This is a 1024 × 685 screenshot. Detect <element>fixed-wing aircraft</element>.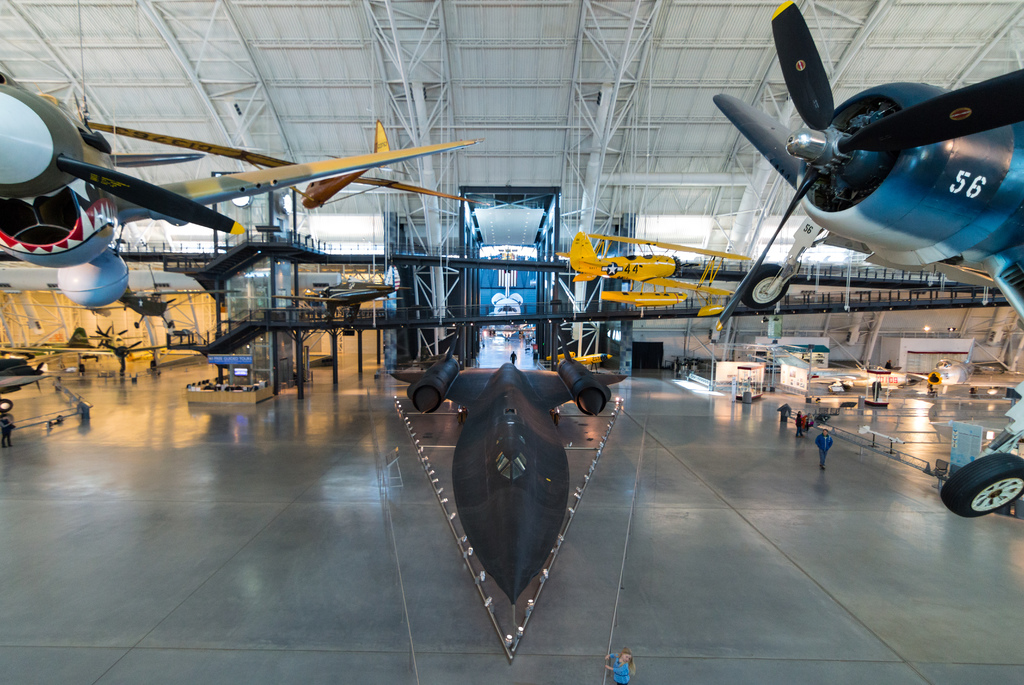
region(76, 114, 479, 208).
